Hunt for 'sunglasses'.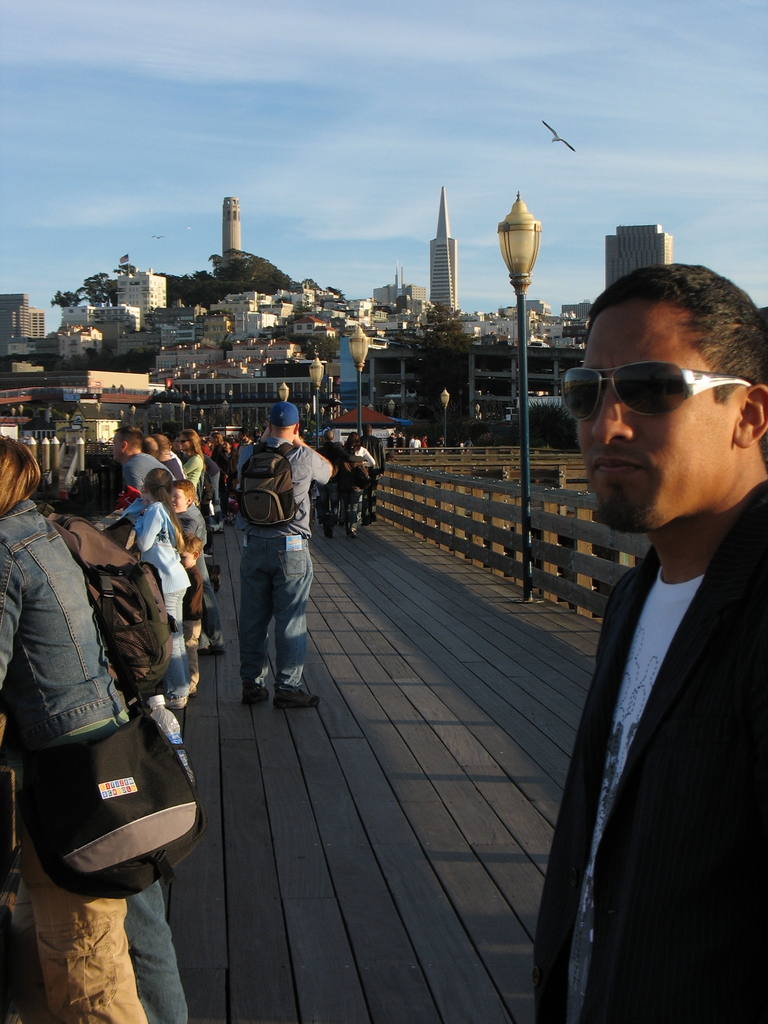
Hunted down at [560,361,751,422].
